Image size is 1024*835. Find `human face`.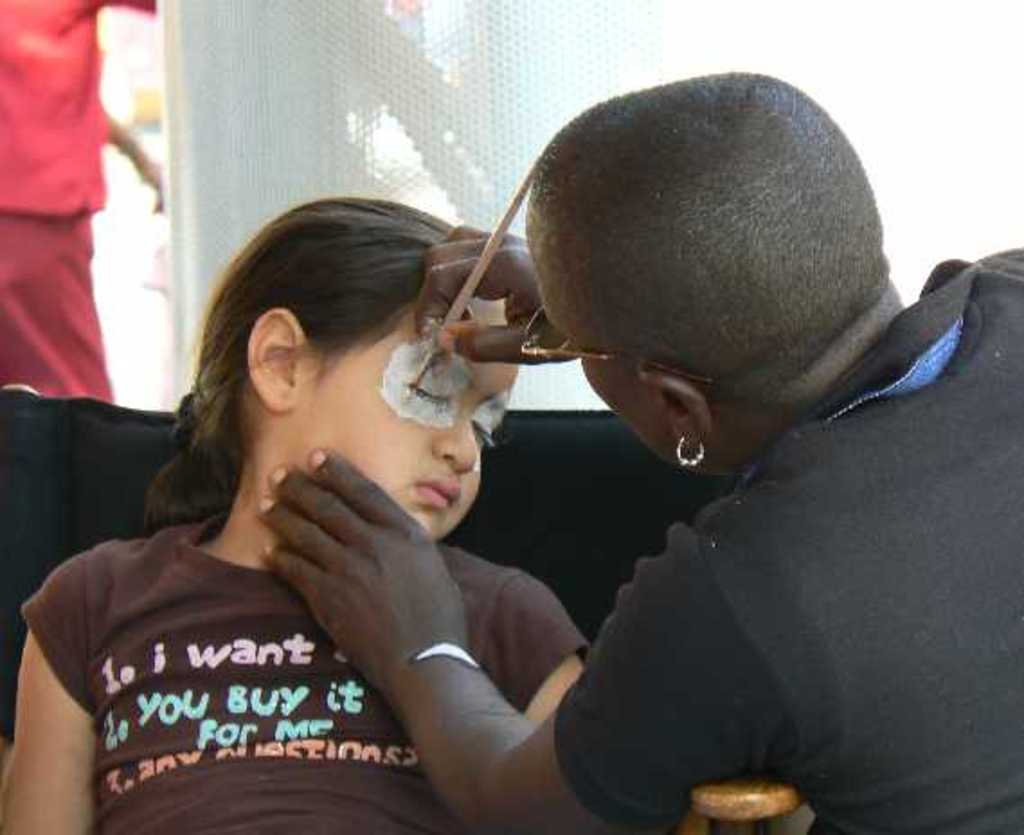
292, 302, 518, 542.
